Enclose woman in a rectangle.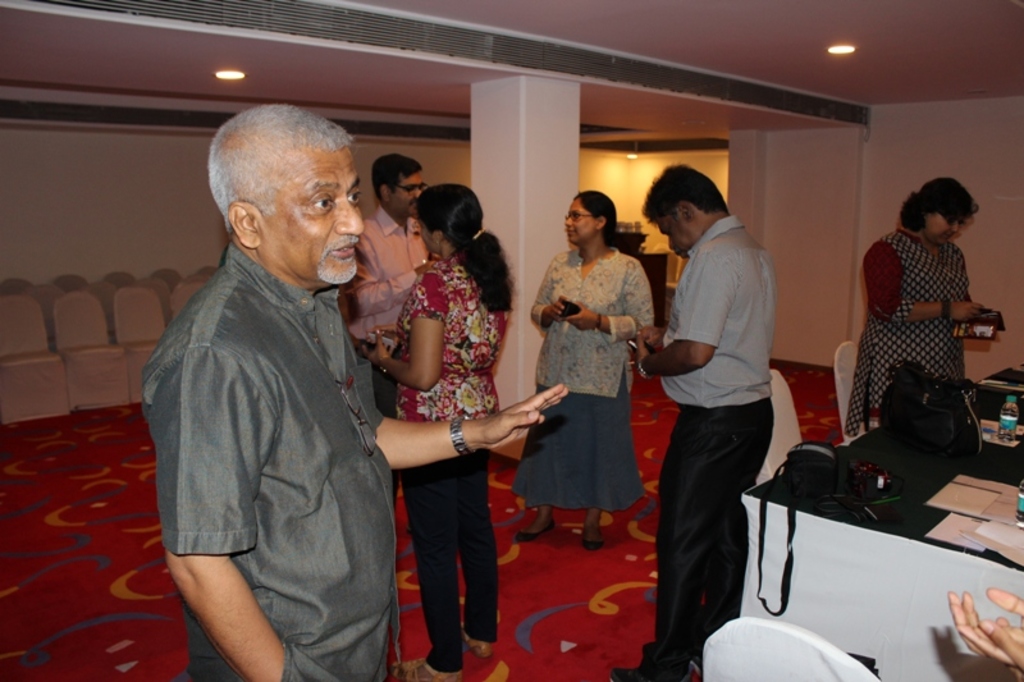
(844,174,986,435).
